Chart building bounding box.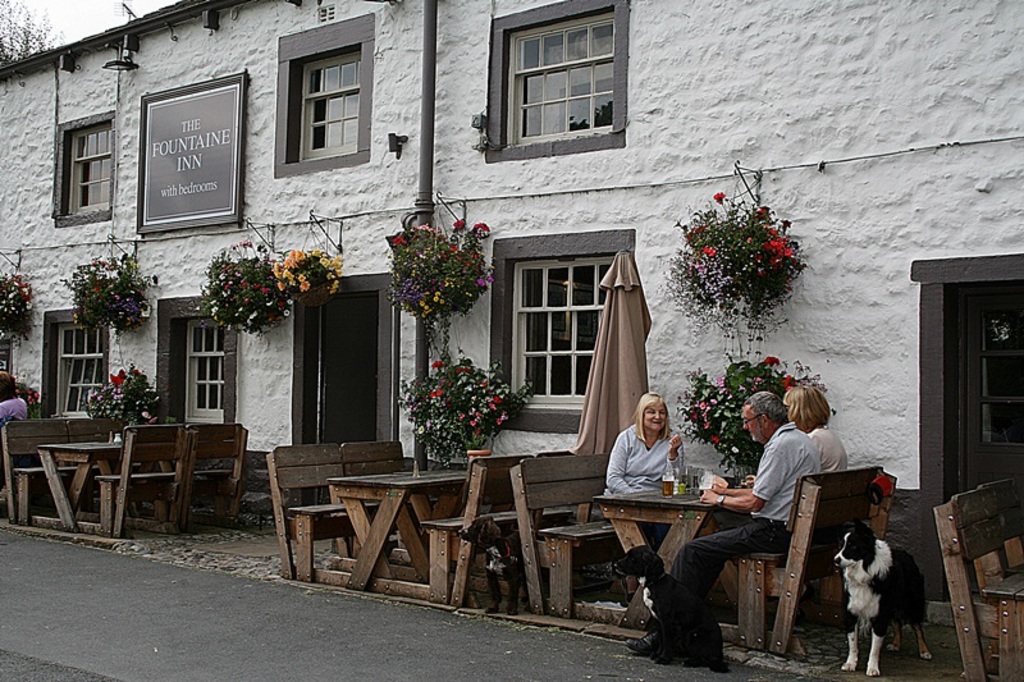
Charted: detection(0, 0, 1023, 678).
